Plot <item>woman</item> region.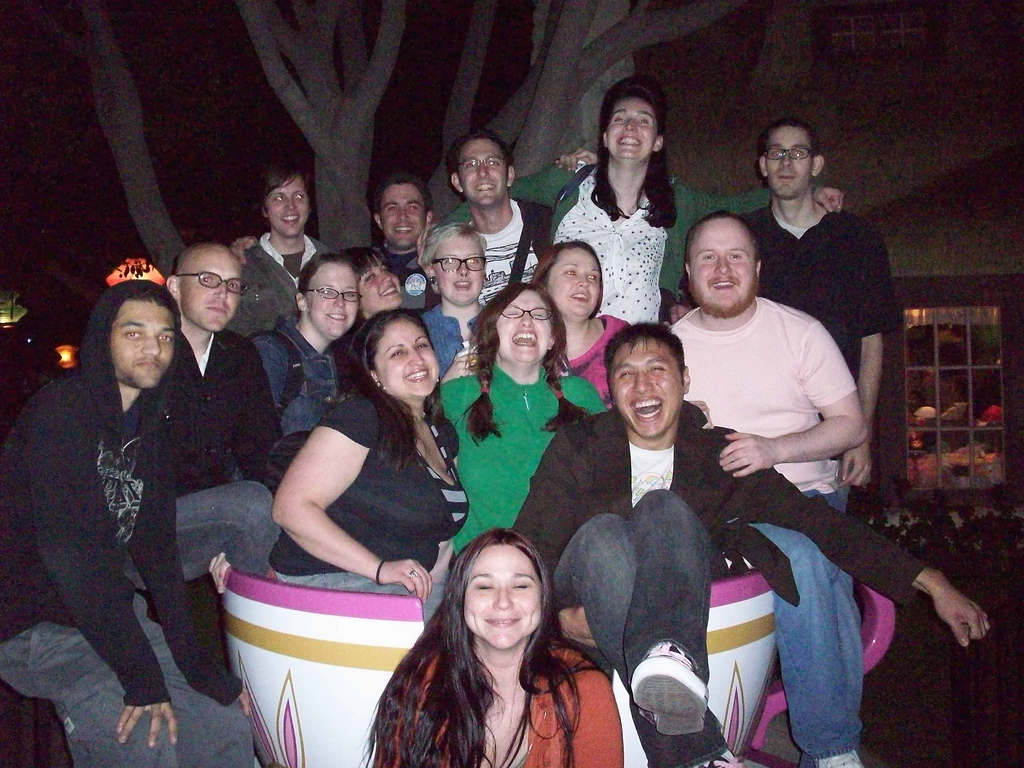
Plotted at (left=439, top=74, right=845, bottom=322).
